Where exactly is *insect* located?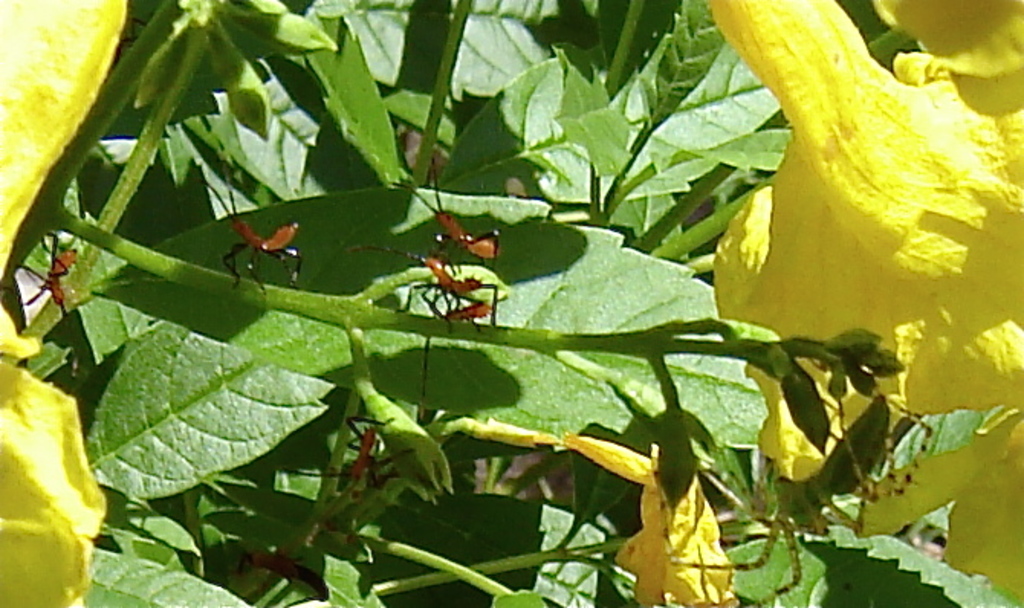
Its bounding box is [x1=203, y1=167, x2=306, y2=293].
